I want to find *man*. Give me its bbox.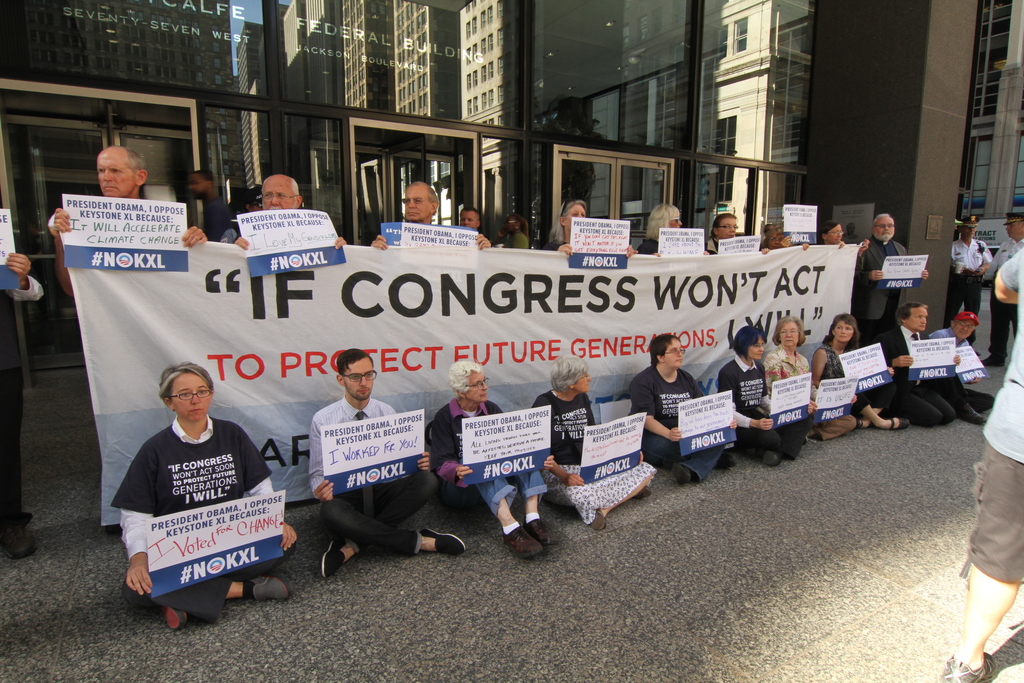
bbox=(314, 349, 463, 579).
